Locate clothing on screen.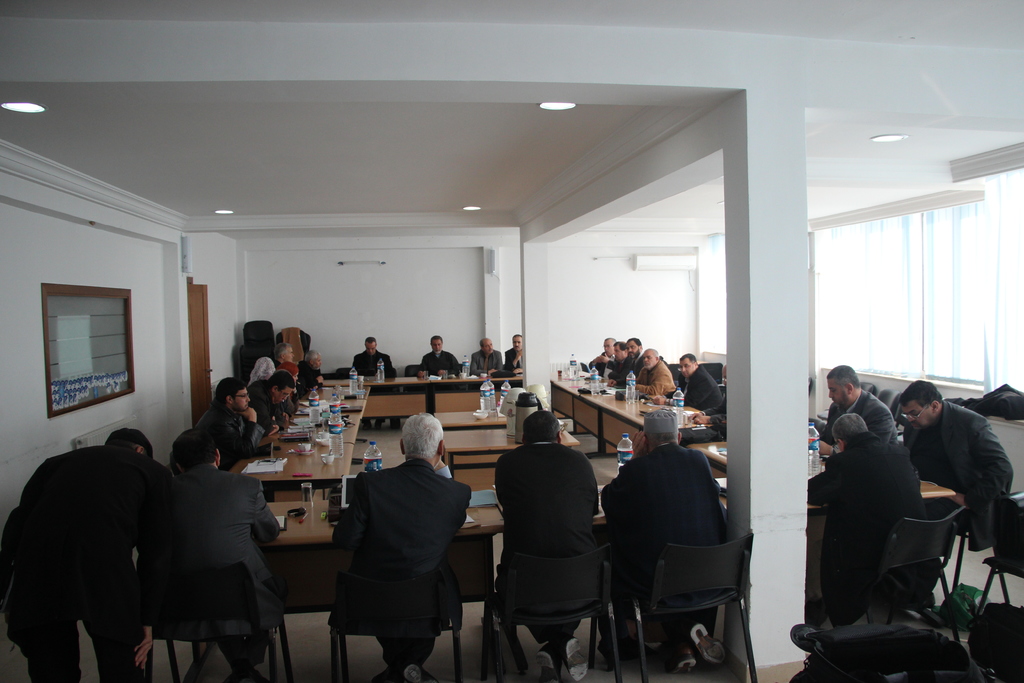
On screen at select_region(632, 359, 675, 397).
